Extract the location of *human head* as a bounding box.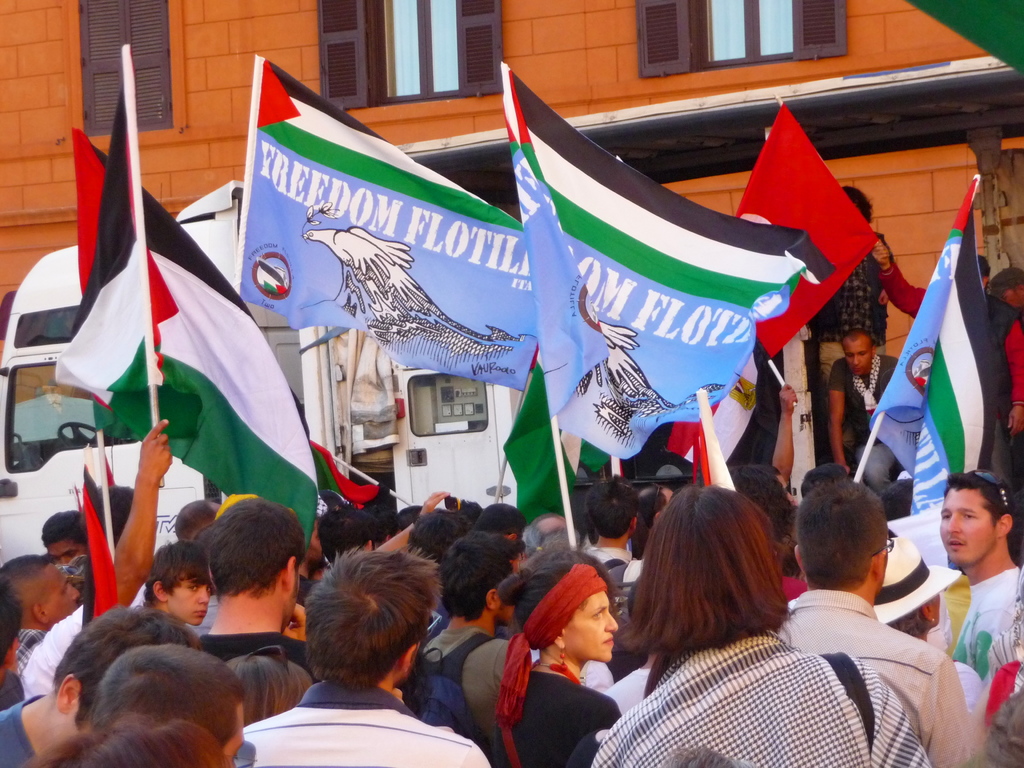
region(52, 602, 204, 766).
